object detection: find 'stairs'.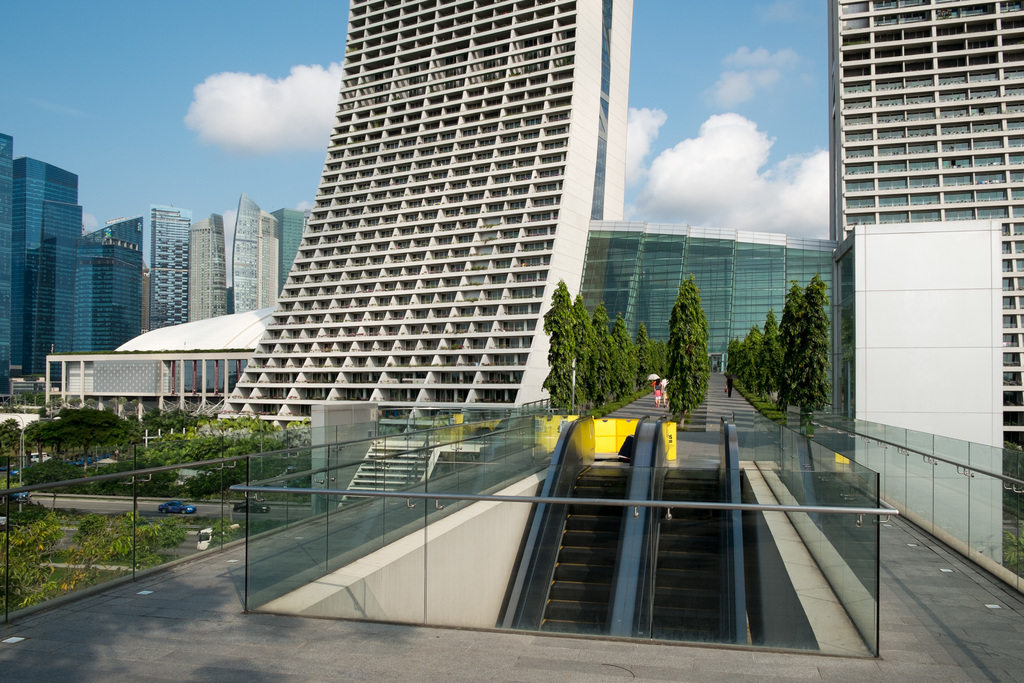
534, 478, 632, 629.
